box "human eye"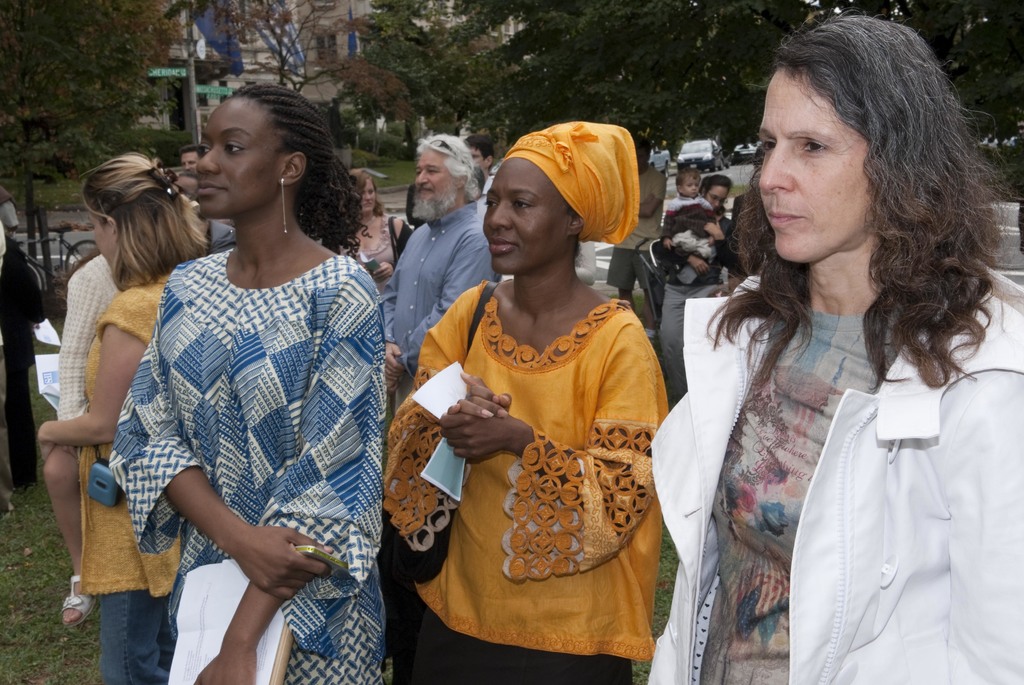
[761,138,774,153]
